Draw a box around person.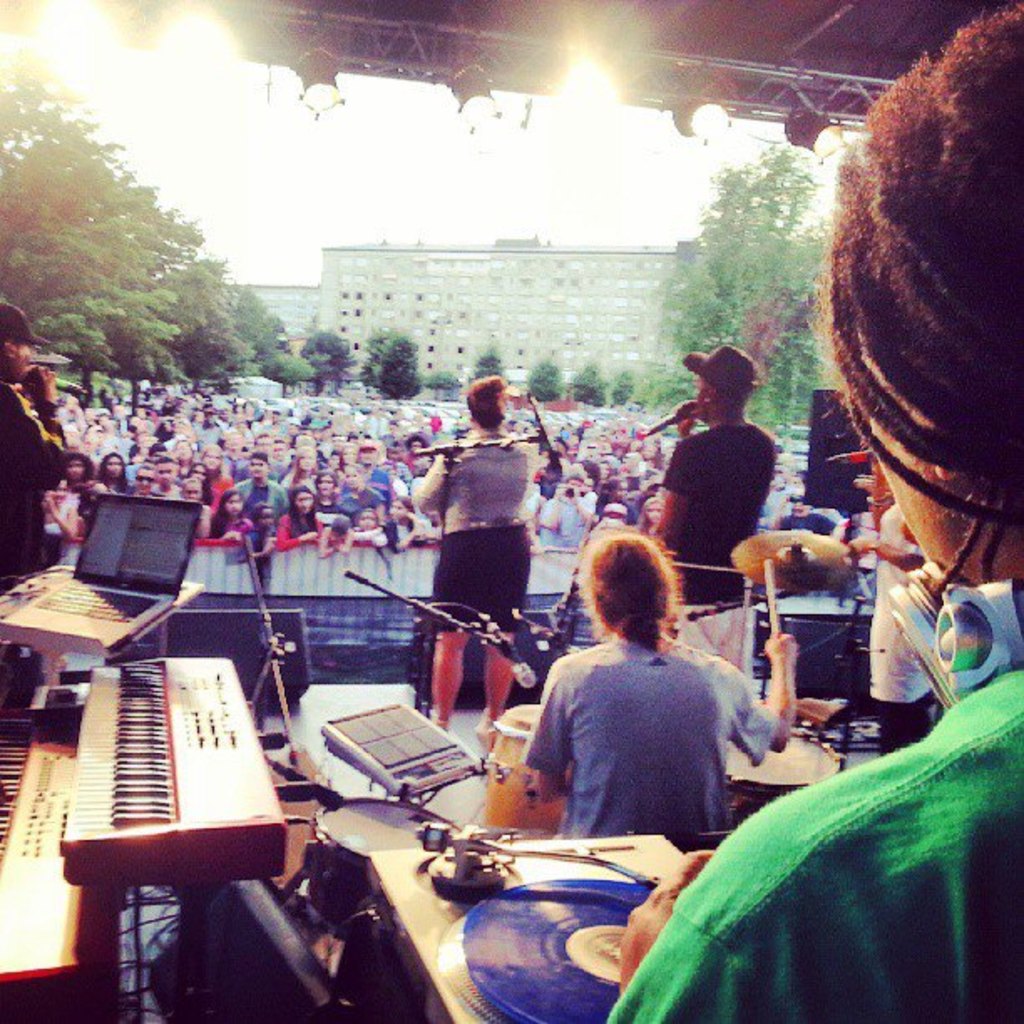
{"left": 586, "top": 28, "right": 1012, "bottom": 1022}.
